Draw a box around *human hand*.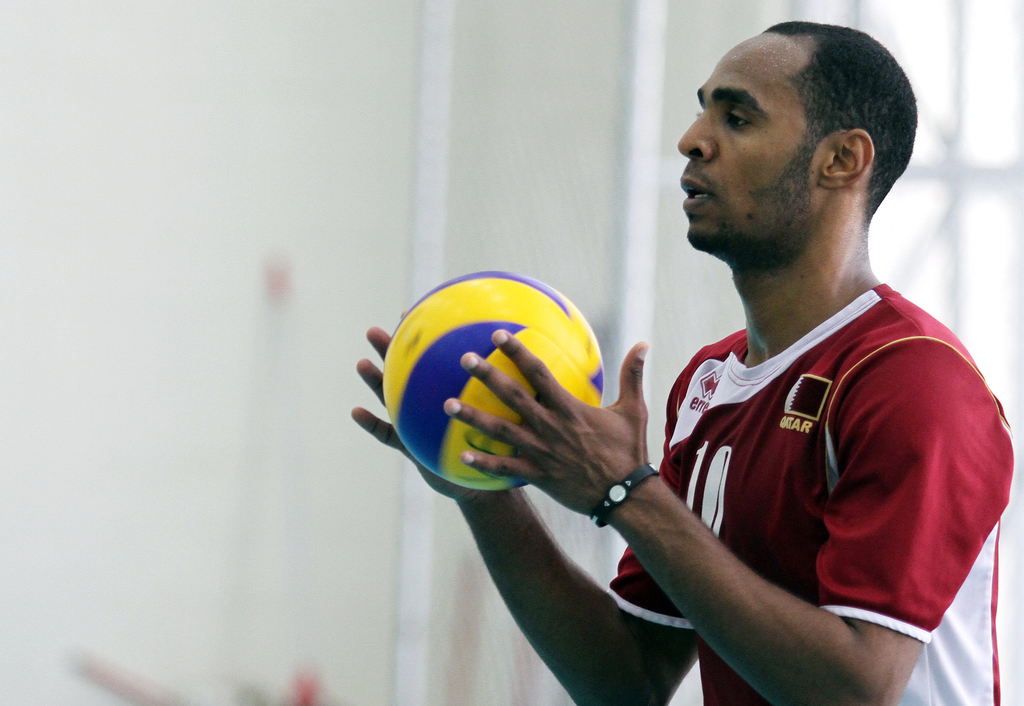
{"x1": 436, "y1": 357, "x2": 674, "y2": 510}.
